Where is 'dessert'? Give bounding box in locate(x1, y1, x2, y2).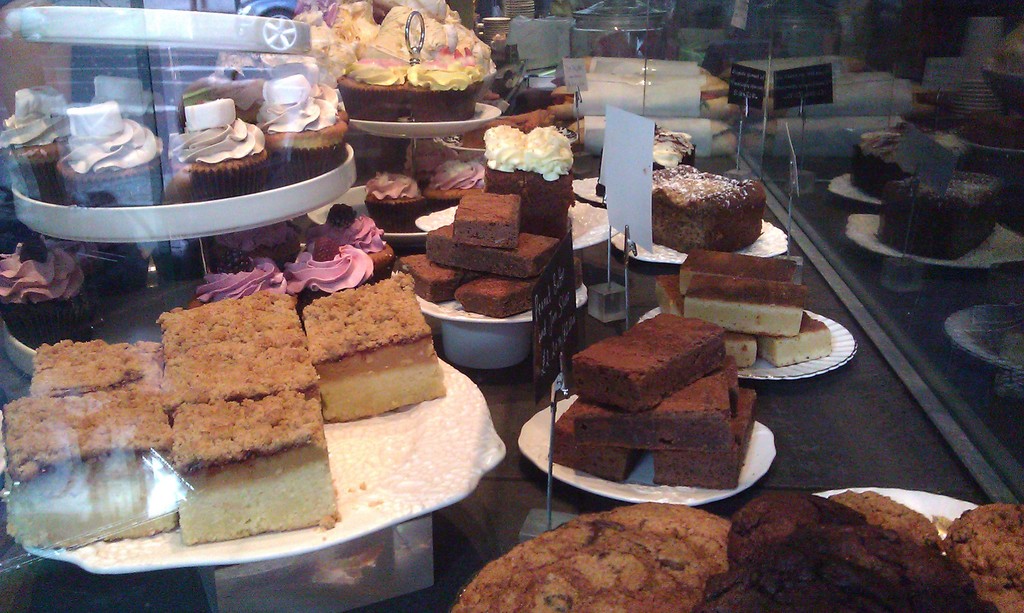
locate(678, 246, 796, 284).
